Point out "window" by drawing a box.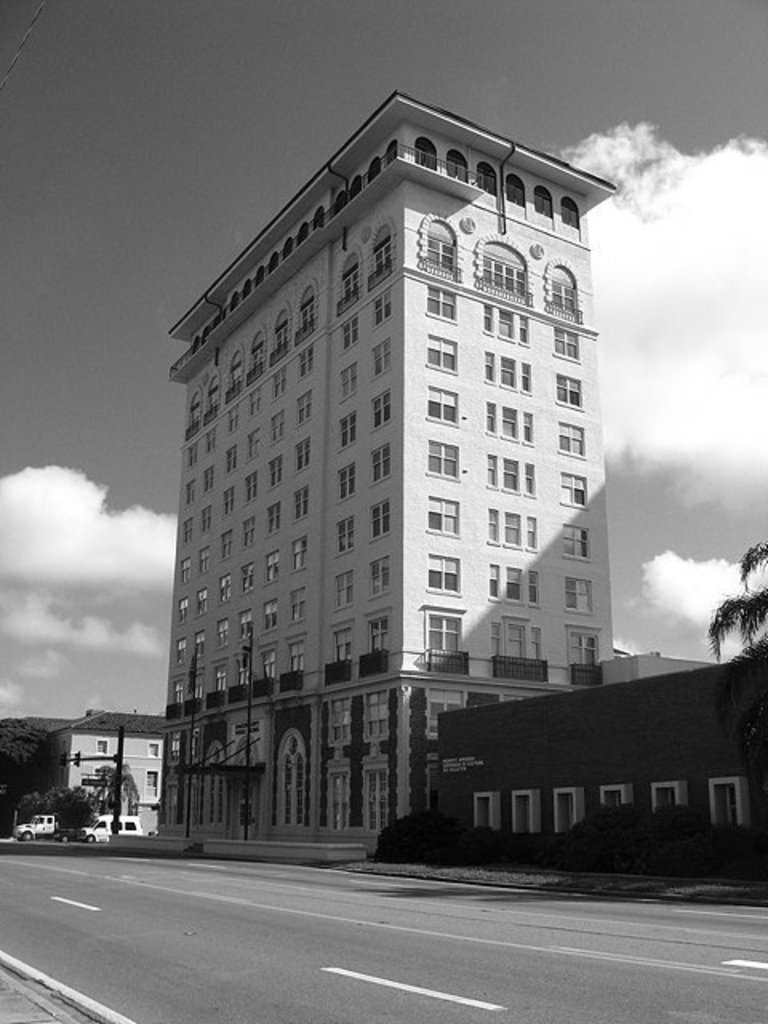
pyautogui.locateOnScreen(291, 432, 310, 469).
